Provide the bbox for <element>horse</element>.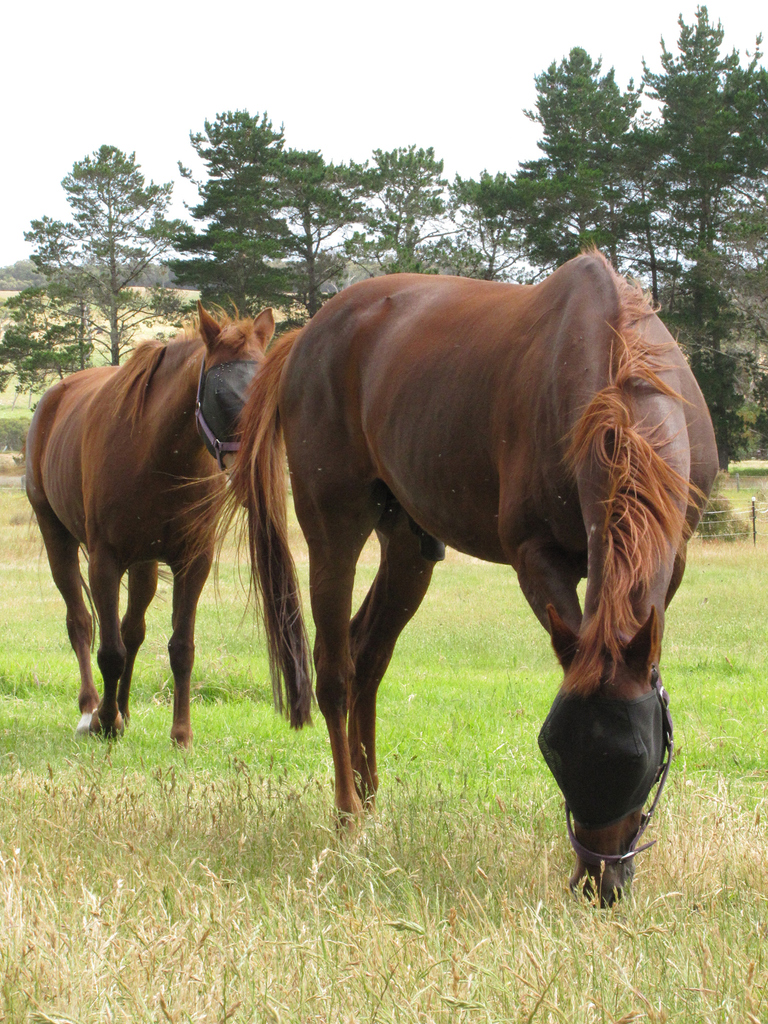
region(173, 243, 723, 911).
